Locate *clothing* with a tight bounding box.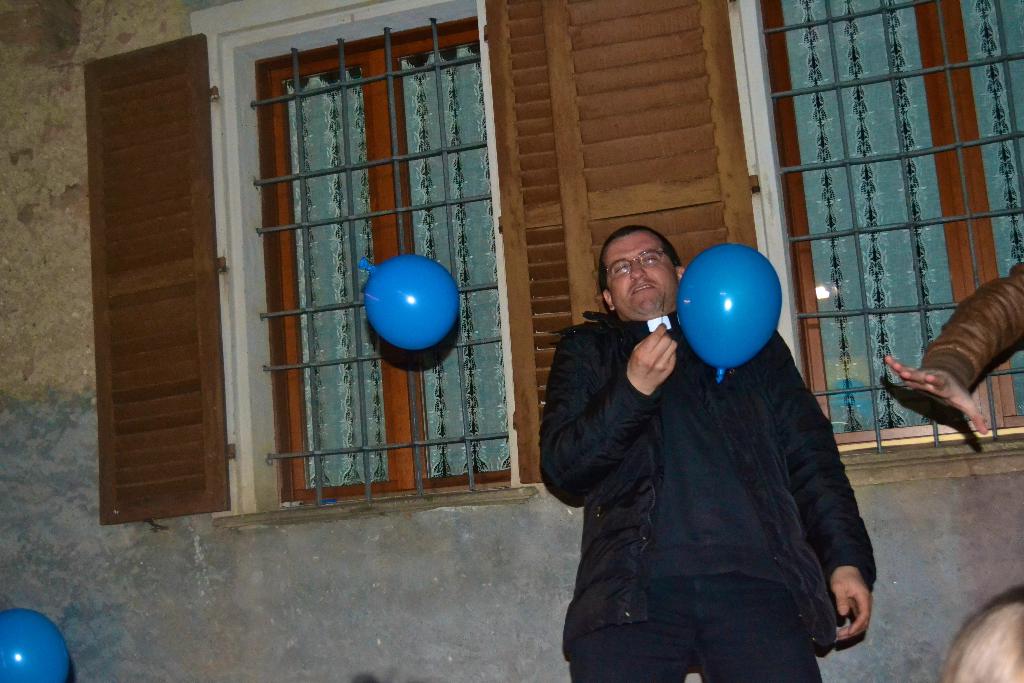
region(536, 306, 879, 682).
